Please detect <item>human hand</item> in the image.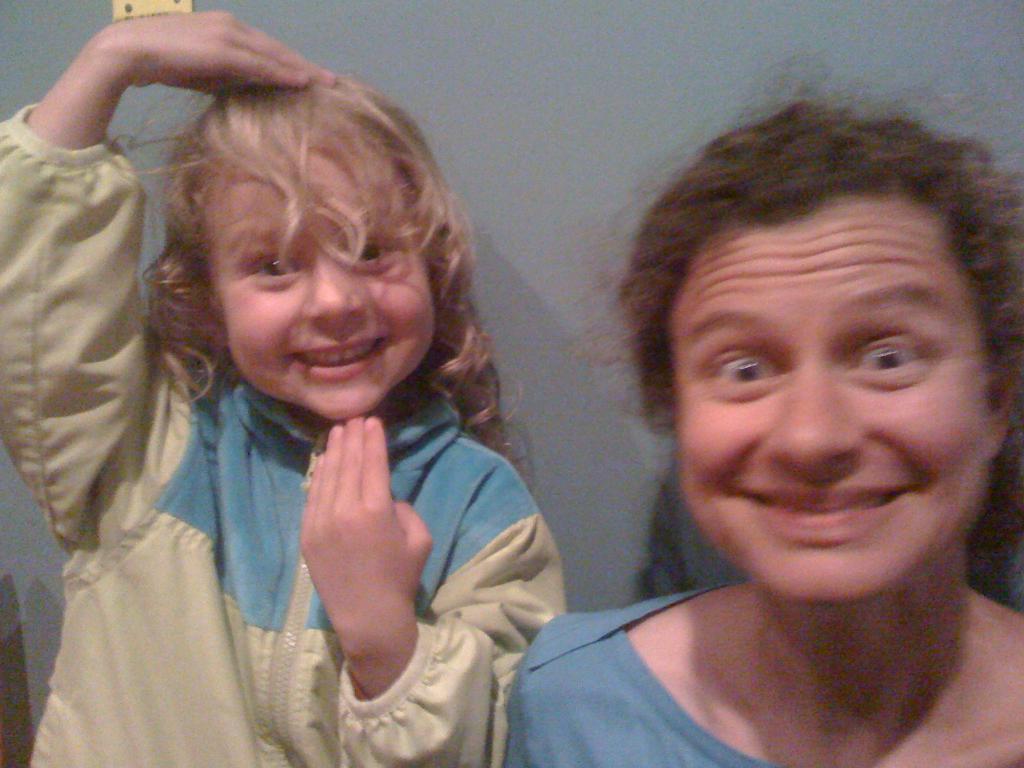
<region>282, 414, 435, 666</region>.
